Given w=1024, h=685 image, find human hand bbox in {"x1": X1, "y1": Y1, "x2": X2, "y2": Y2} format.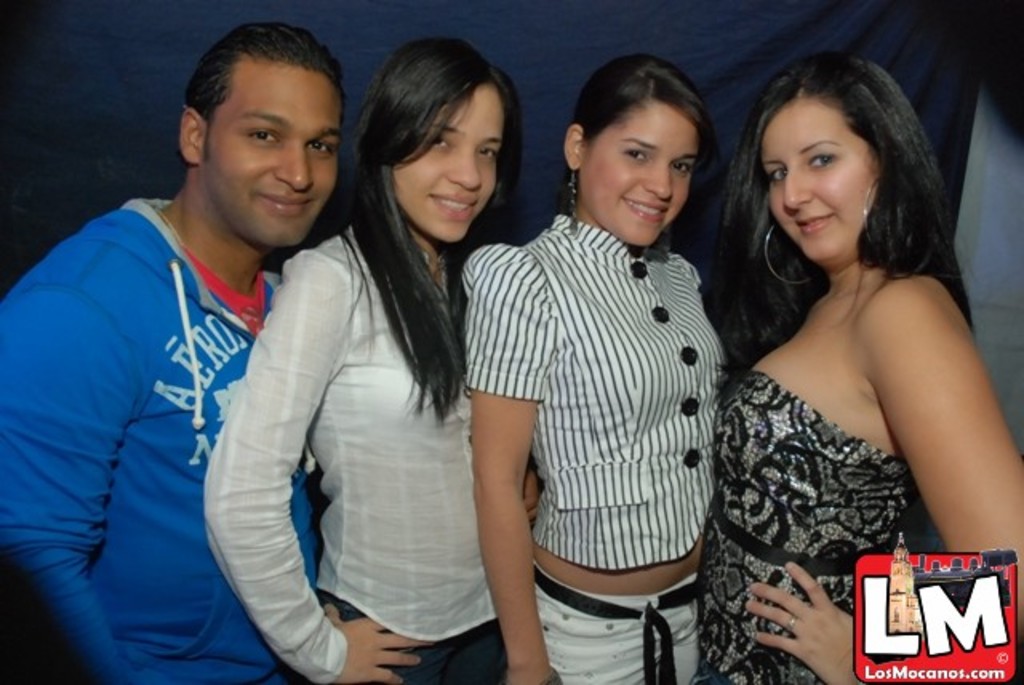
{"x1": 522, "y1": 466, "x2": 539, "y2": 530}.
